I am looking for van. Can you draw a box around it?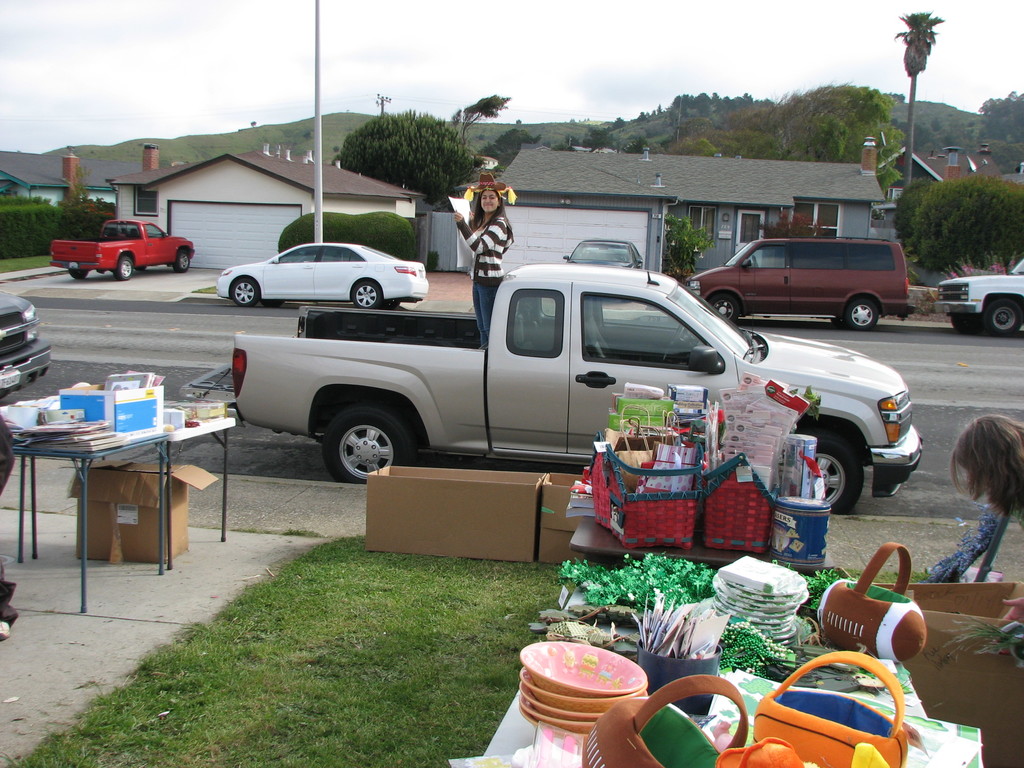
Sure, the bounding box is [x1=685, y1=236, x2=919, y2=333].
